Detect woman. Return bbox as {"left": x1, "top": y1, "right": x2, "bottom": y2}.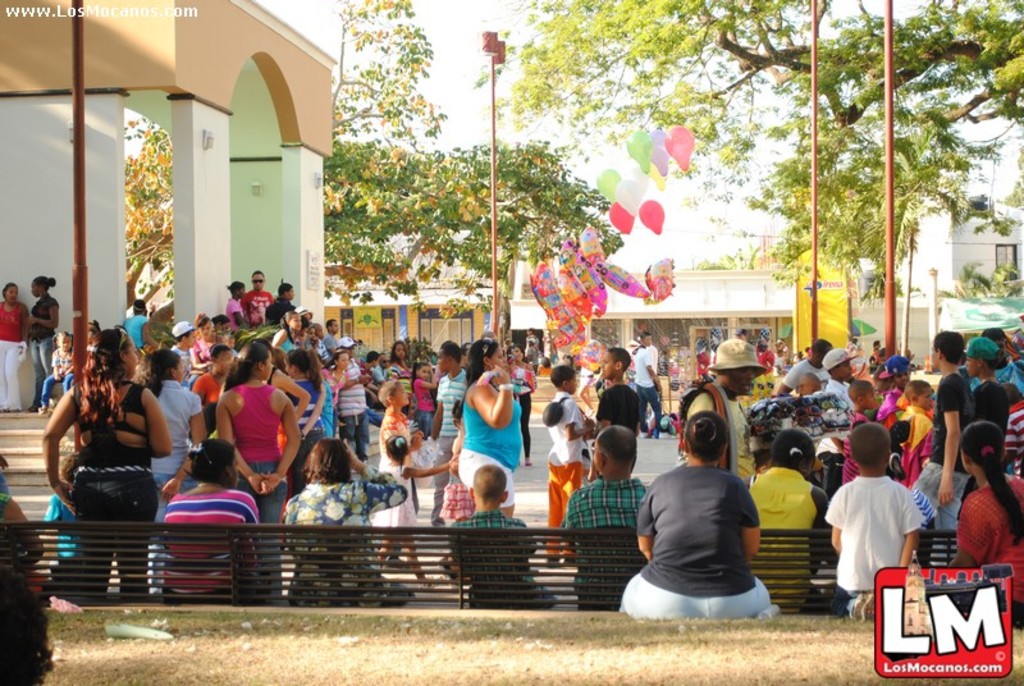
{"left": 215, "top": 342, "right": 301, "bottom": 598}.
